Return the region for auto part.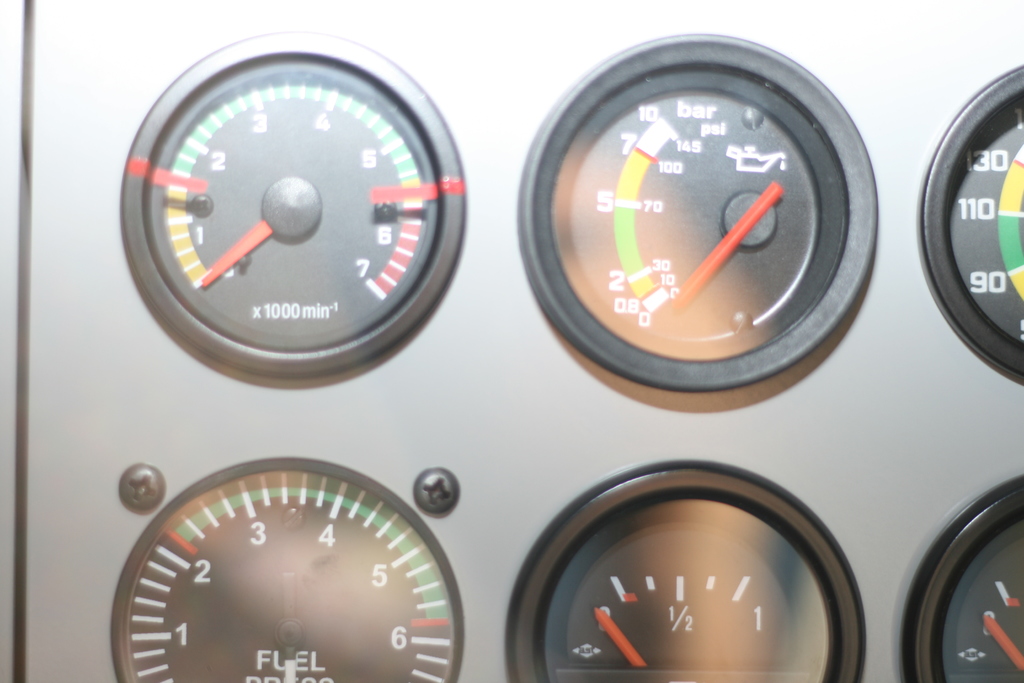
[148,33,900,678].
